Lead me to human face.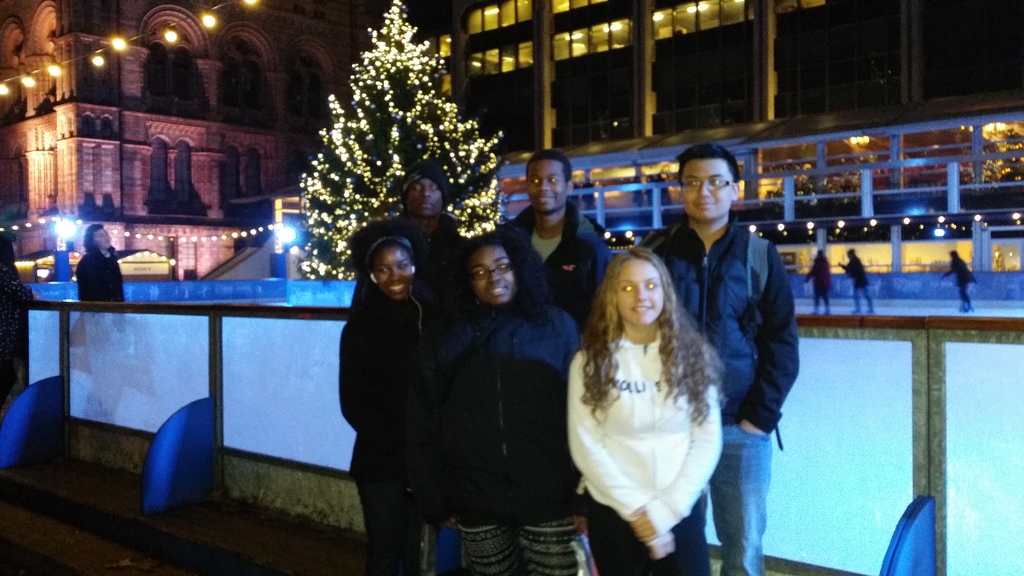
Lead to rect(474, 249, 514, 304).
